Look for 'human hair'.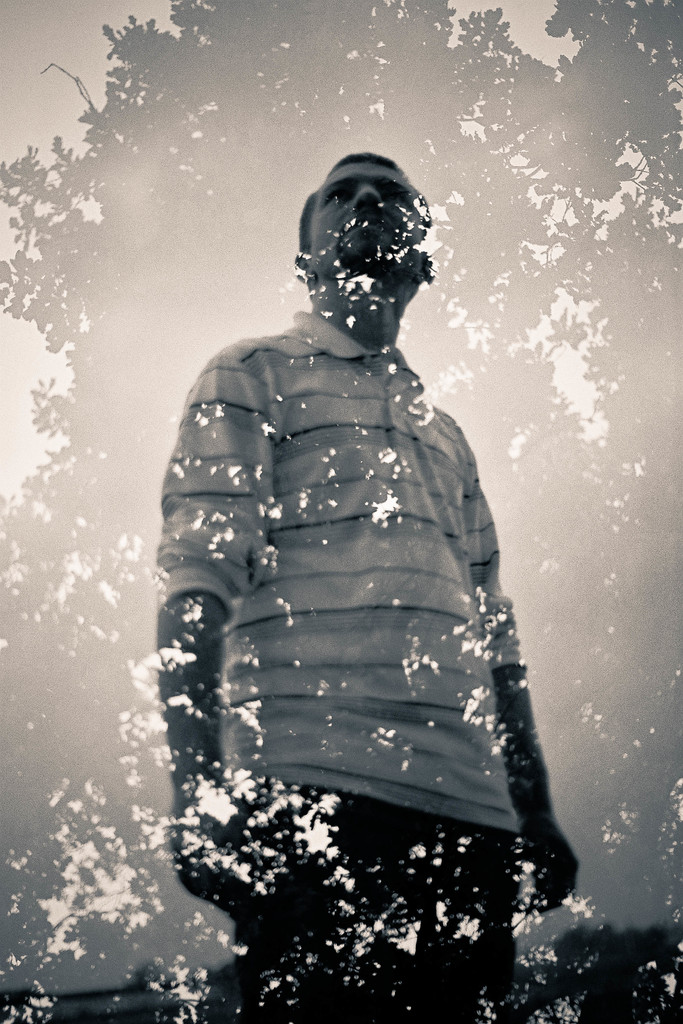
Found: region(286, 140, 446, 259).
